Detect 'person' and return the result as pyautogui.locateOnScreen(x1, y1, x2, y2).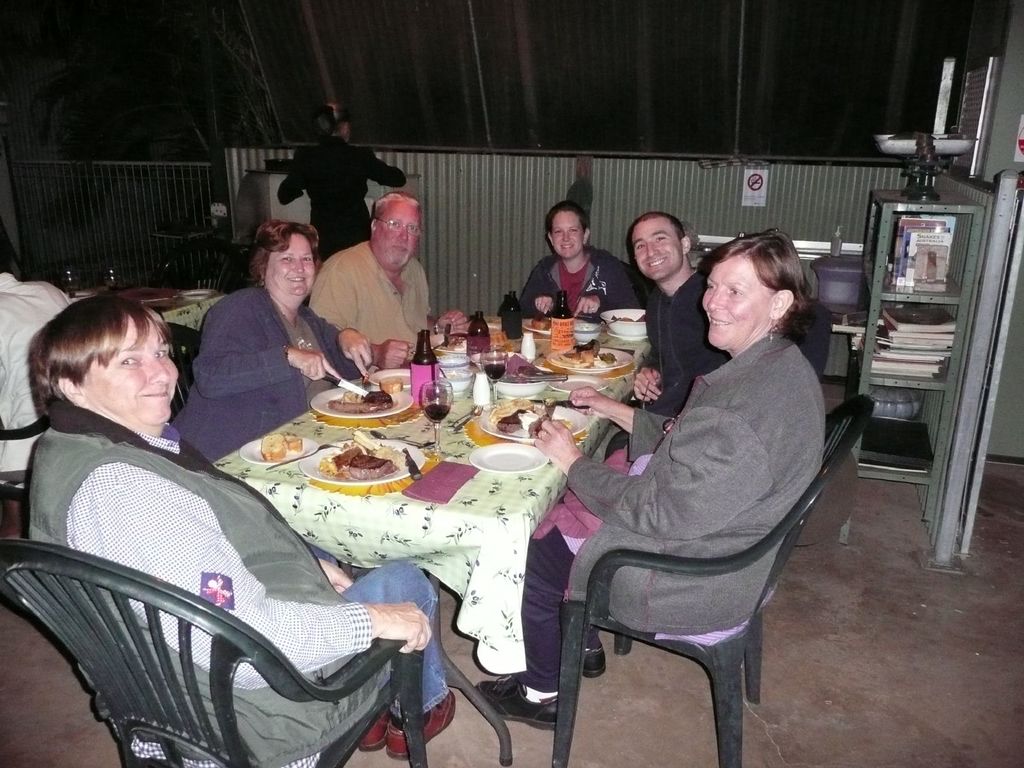
pyautogui.locateOnScreen(165, 218, 374, 467).
